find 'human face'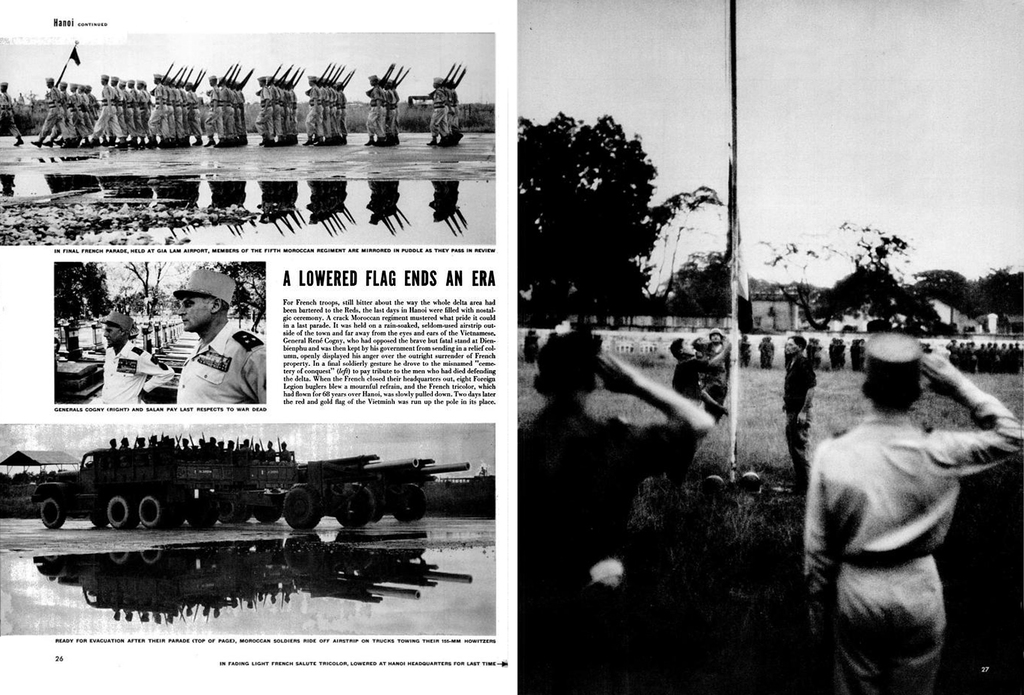
[710,329,721,344]
